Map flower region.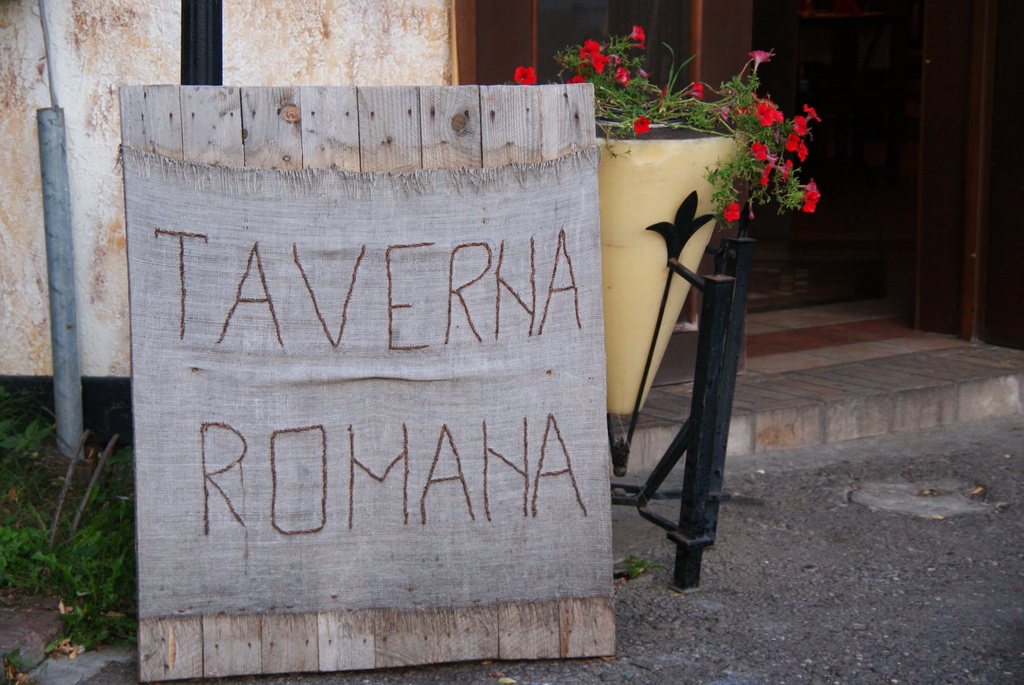
Mapped to <region>800, 137, 808, 162</region>.
